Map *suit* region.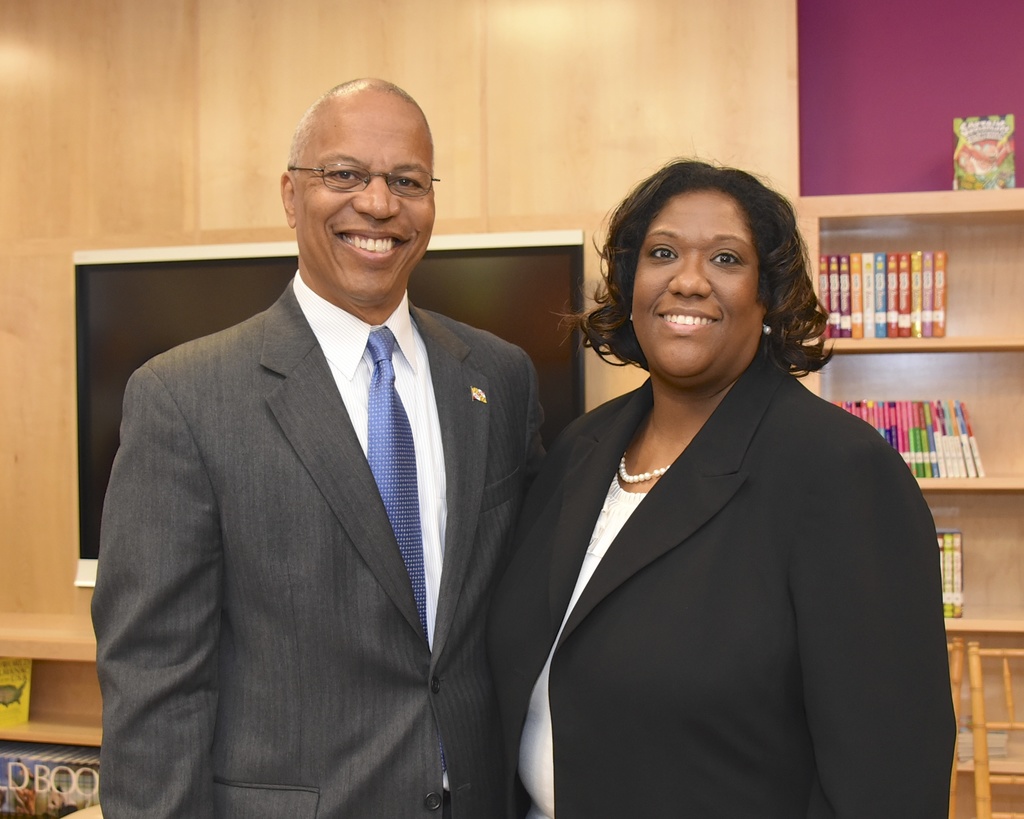
Mapped to (92, 265, 548, 818).
